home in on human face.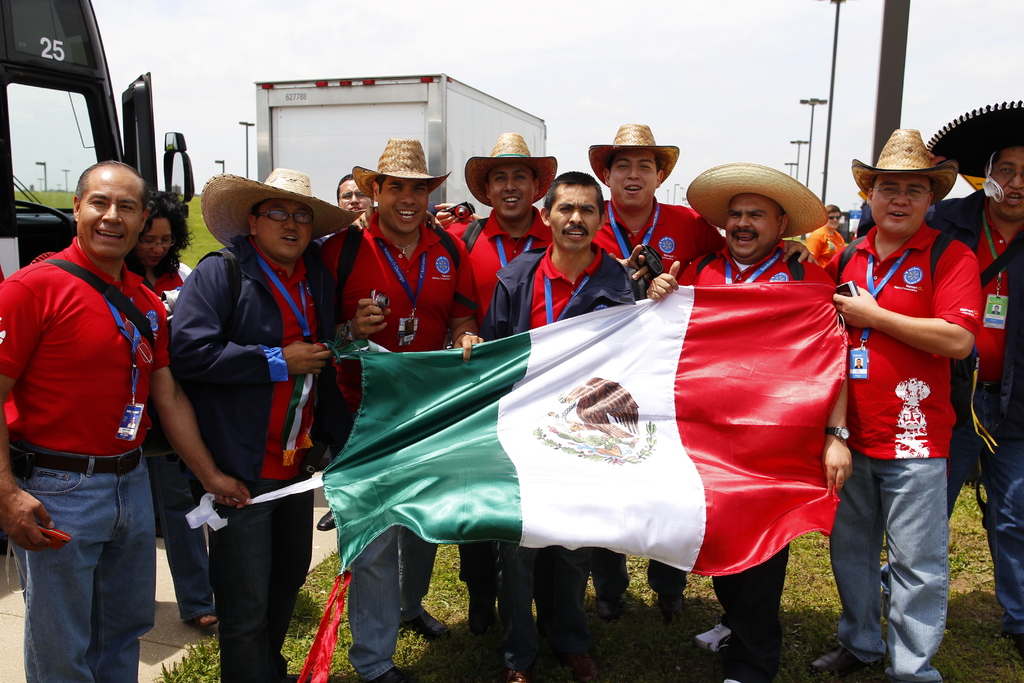
Homed in at bbox=(607, 151, 659, 213).
